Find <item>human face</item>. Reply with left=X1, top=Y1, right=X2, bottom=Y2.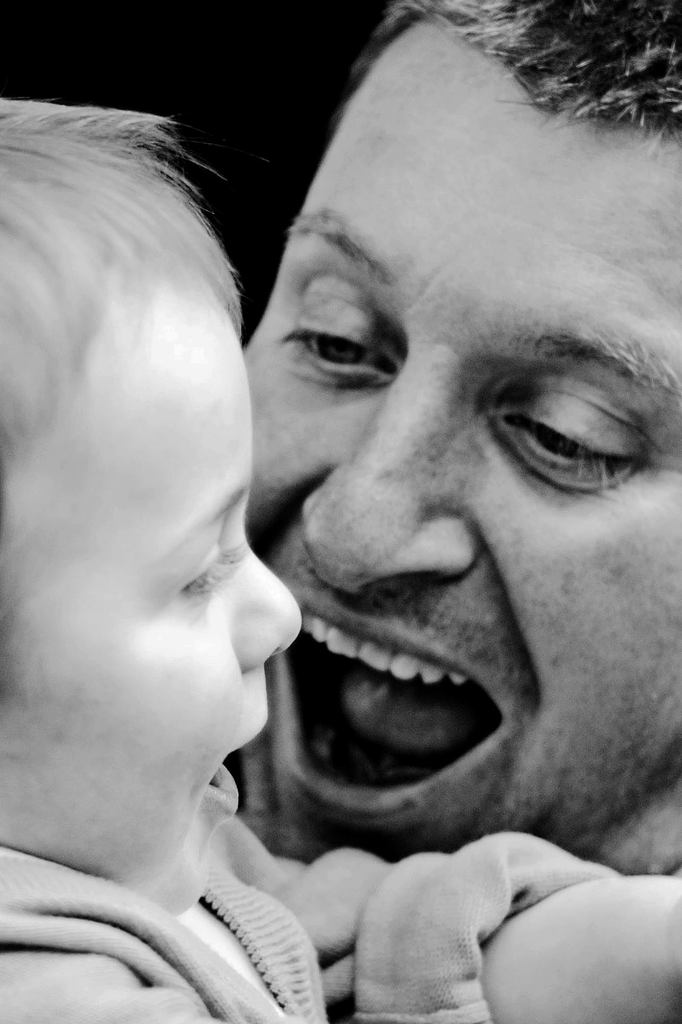
left=239, top=20, right=681, bottom=860.
